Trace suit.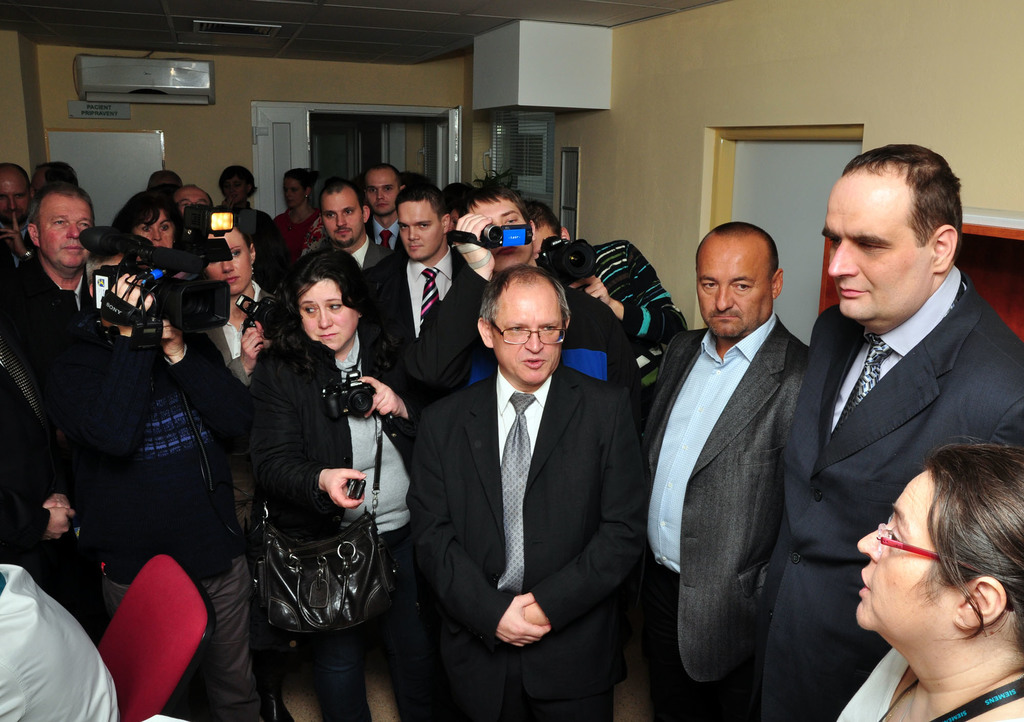
Traced to box(200, 278, 284, 719).
